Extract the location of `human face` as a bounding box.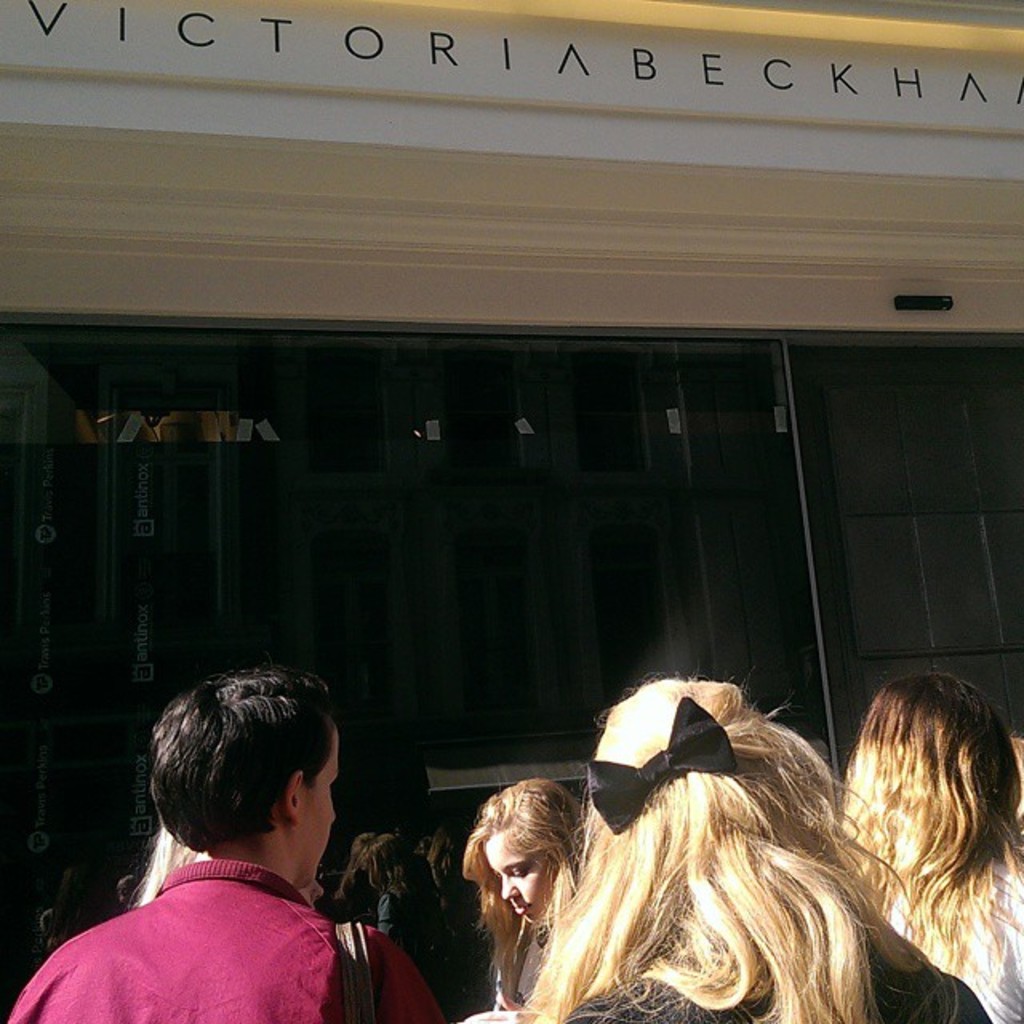
483 826 562 928.
